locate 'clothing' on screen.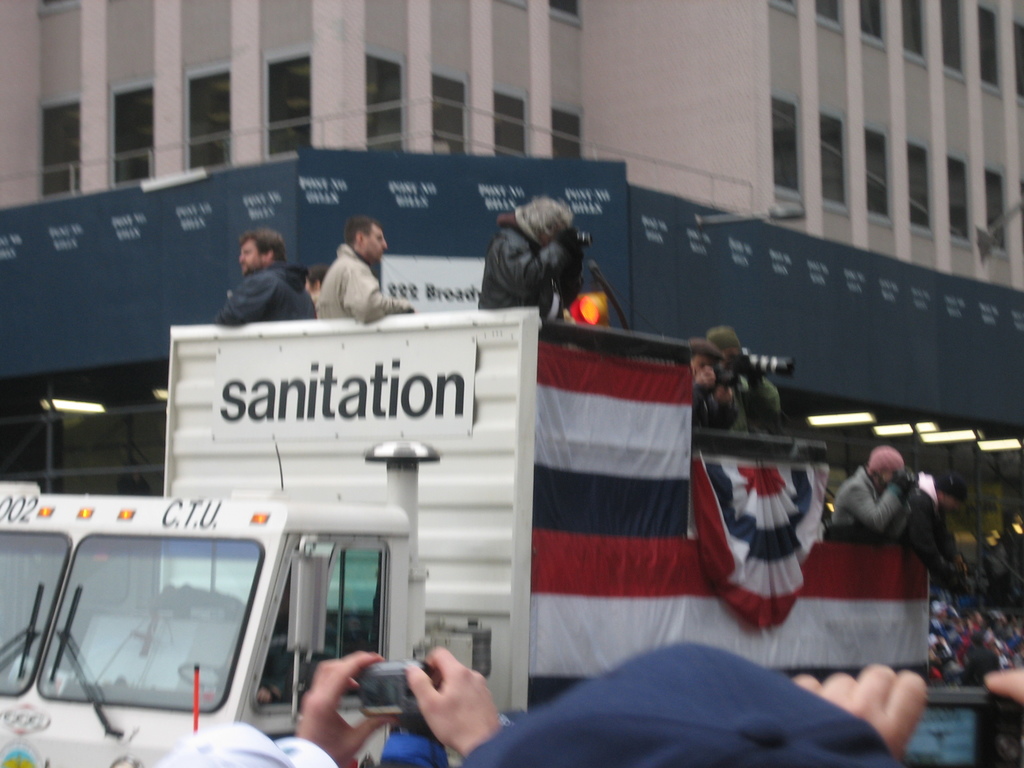
On screen at locate(474, 214, 582, 316).
